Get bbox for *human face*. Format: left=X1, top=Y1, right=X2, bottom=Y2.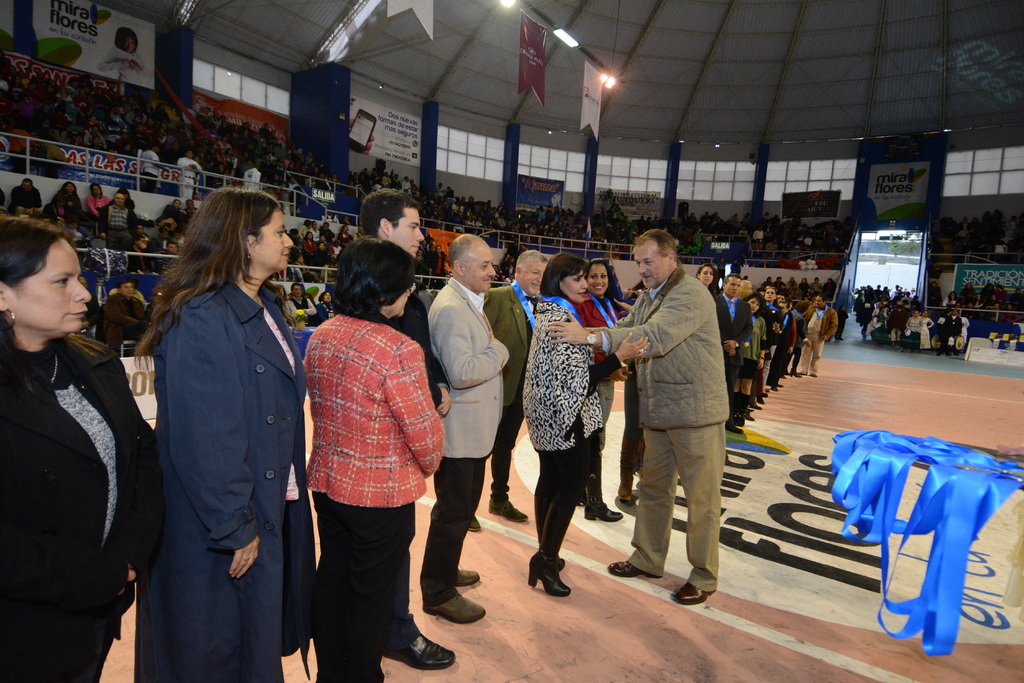
left=250, top=212, right=295, bottom=273.
